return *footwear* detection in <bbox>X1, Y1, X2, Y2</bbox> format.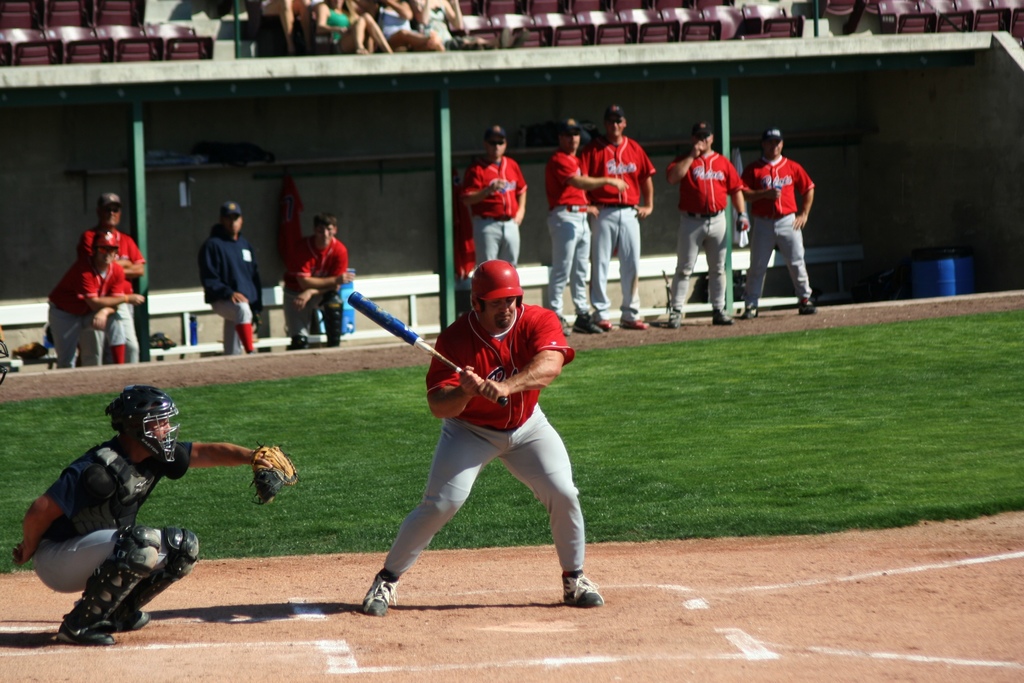
<bbox>595, 317, 614, 331</bbox>.
